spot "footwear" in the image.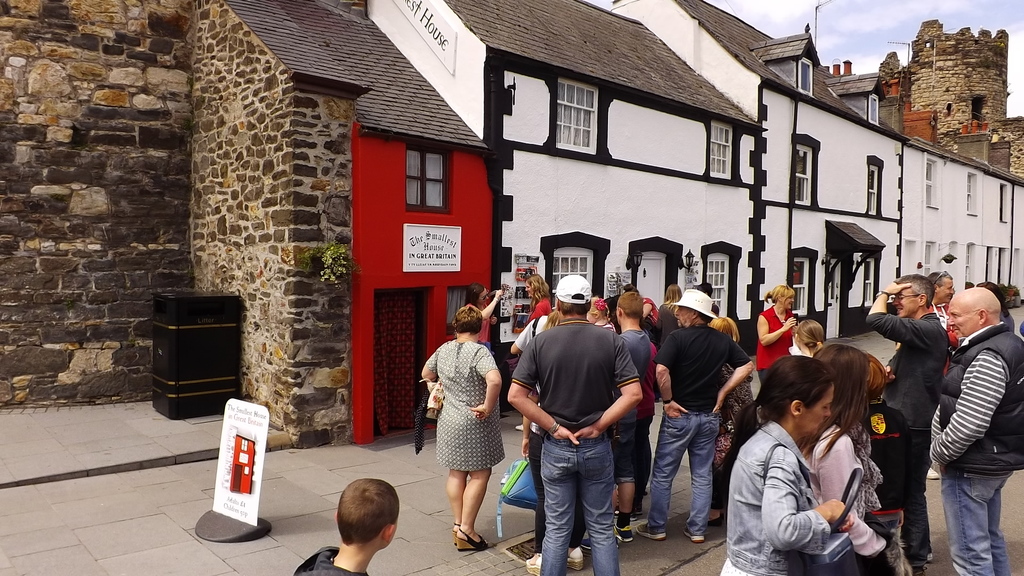
"footwear" found at 636 520 666 541.
